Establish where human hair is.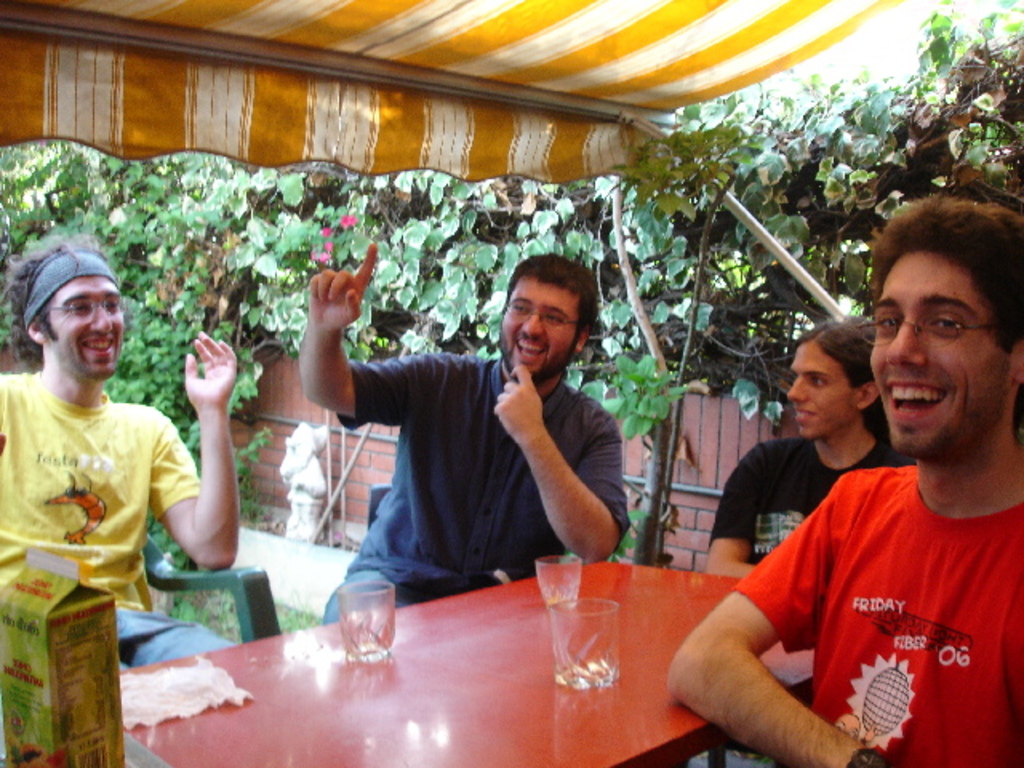
Established at 506:248:597:350.
